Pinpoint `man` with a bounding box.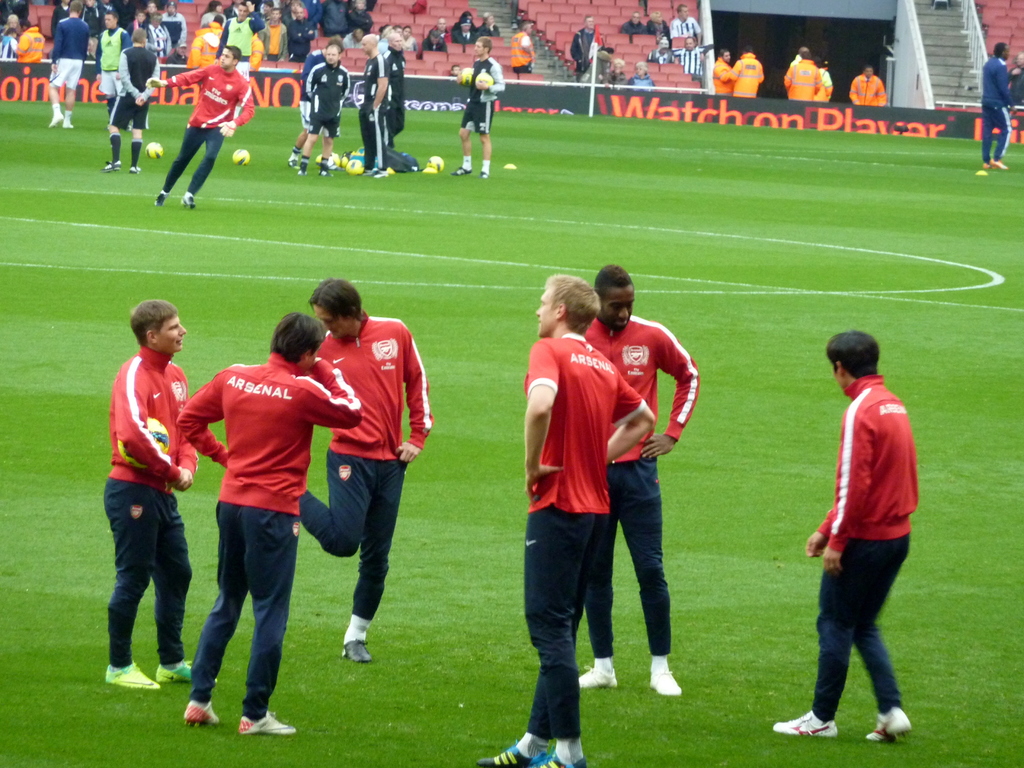
[509, 20, 534, 71].
